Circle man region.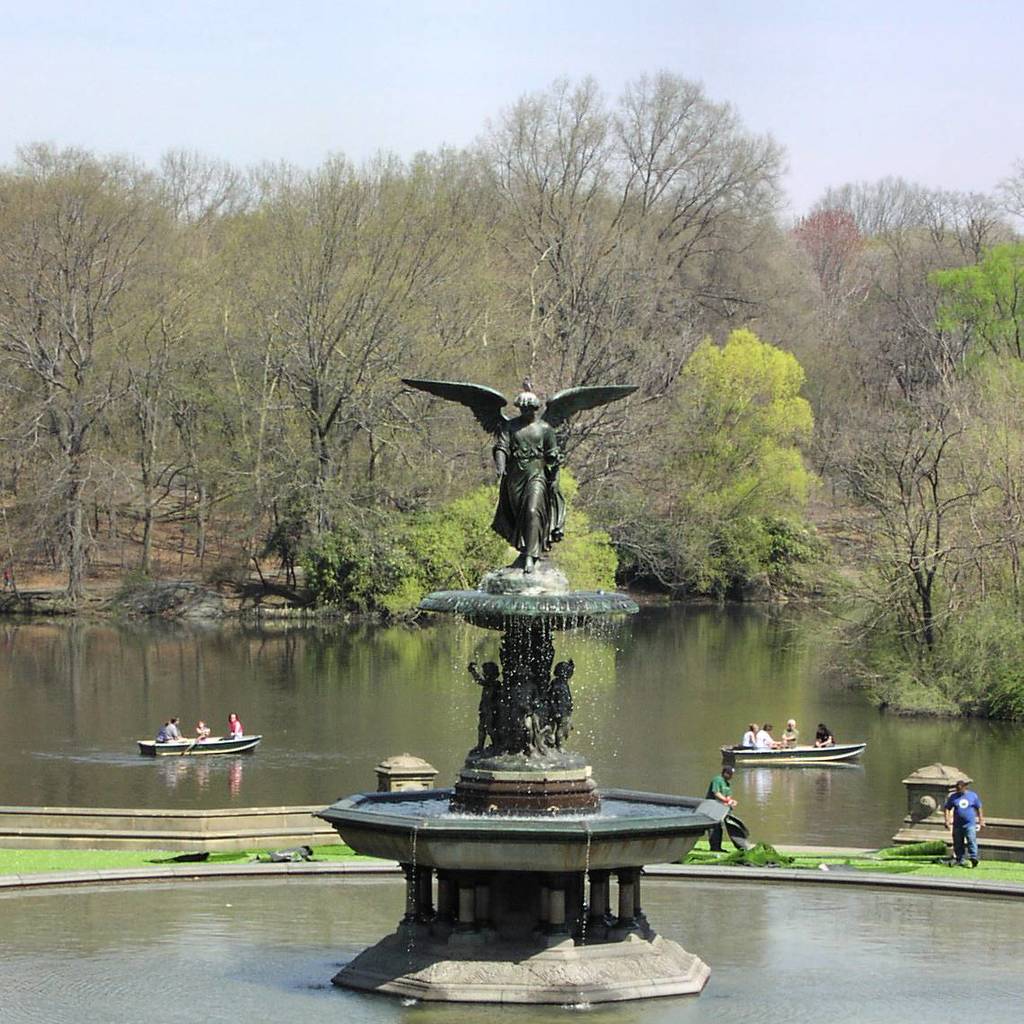
Region: [817,720,834,748].
